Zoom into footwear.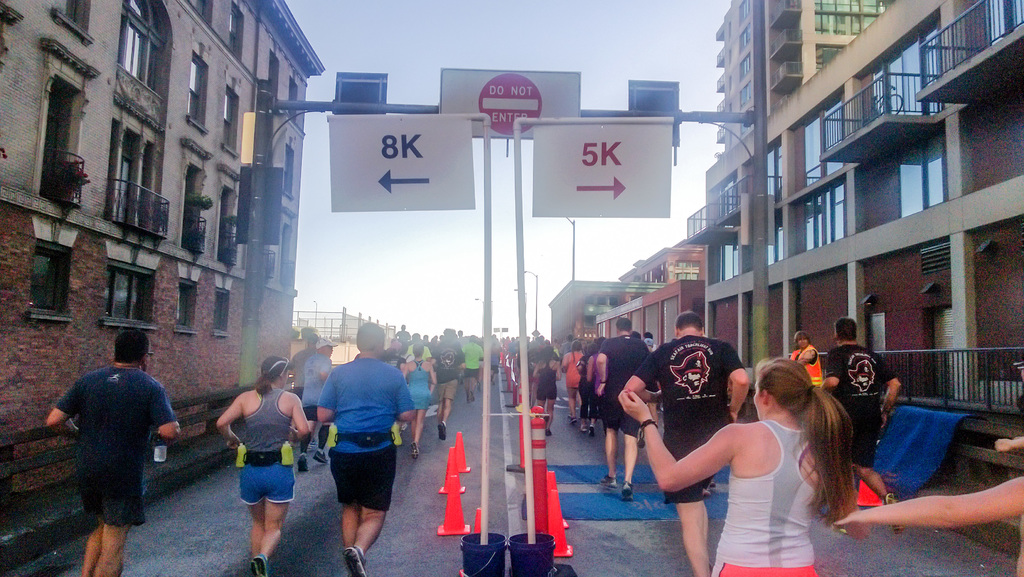
Zoom target: {"x1": 249, "y1": 555, "x2": 269, "y2": 576}.
